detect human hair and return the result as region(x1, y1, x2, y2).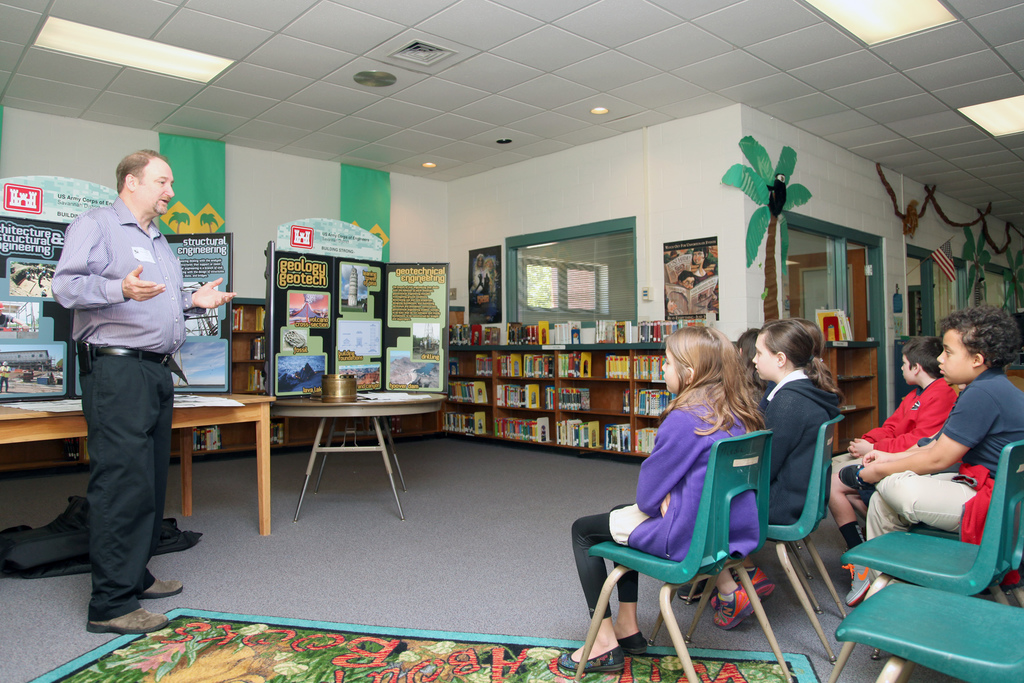
region(900, 332, 954, 384).
